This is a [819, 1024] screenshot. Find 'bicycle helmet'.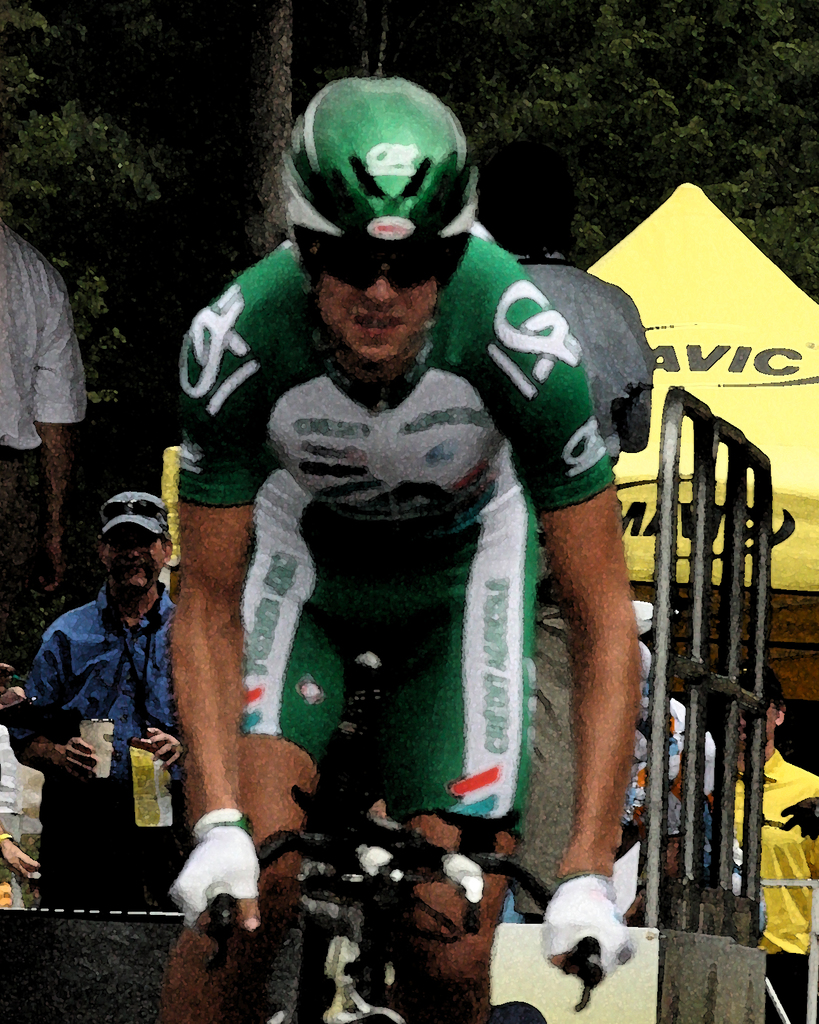
Bounding box: BBox(289, 76, 467, 255).
